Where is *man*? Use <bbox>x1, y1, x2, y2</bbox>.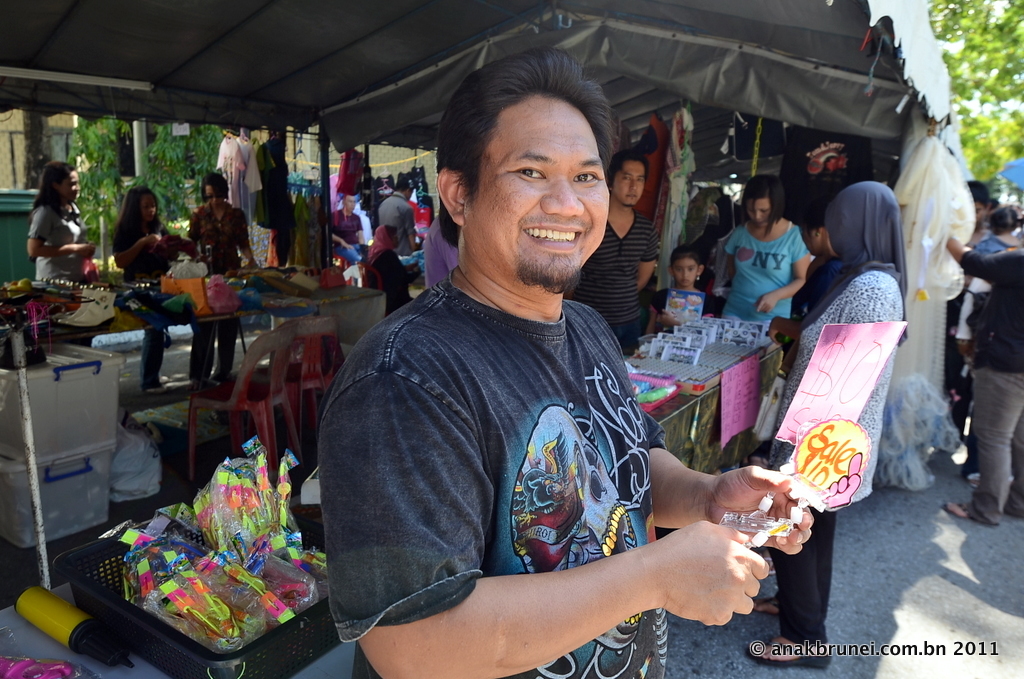
<bbox>334, 189, 368, 267</bbox>.
